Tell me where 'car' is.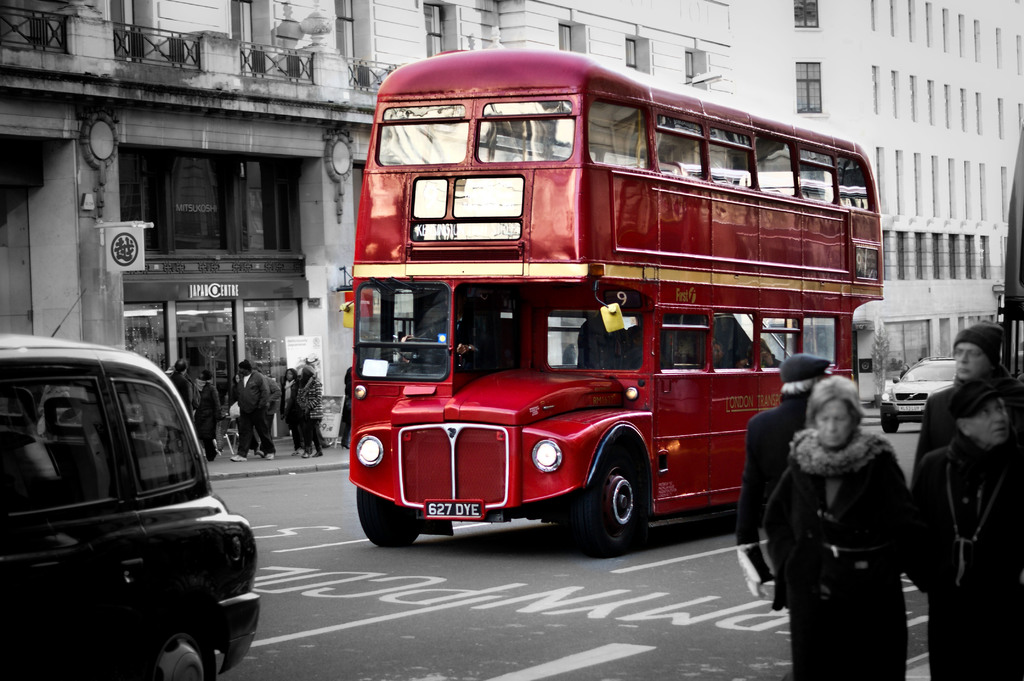
'car' is at region(876, 360, 953, 433).
